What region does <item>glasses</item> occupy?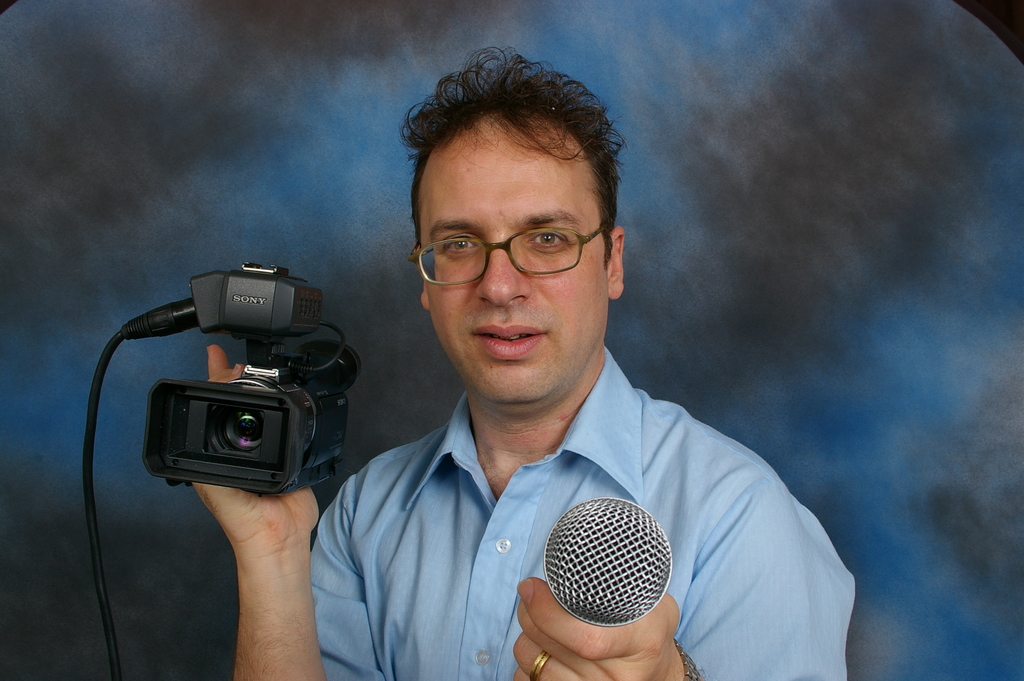
[413,213,625,277].
